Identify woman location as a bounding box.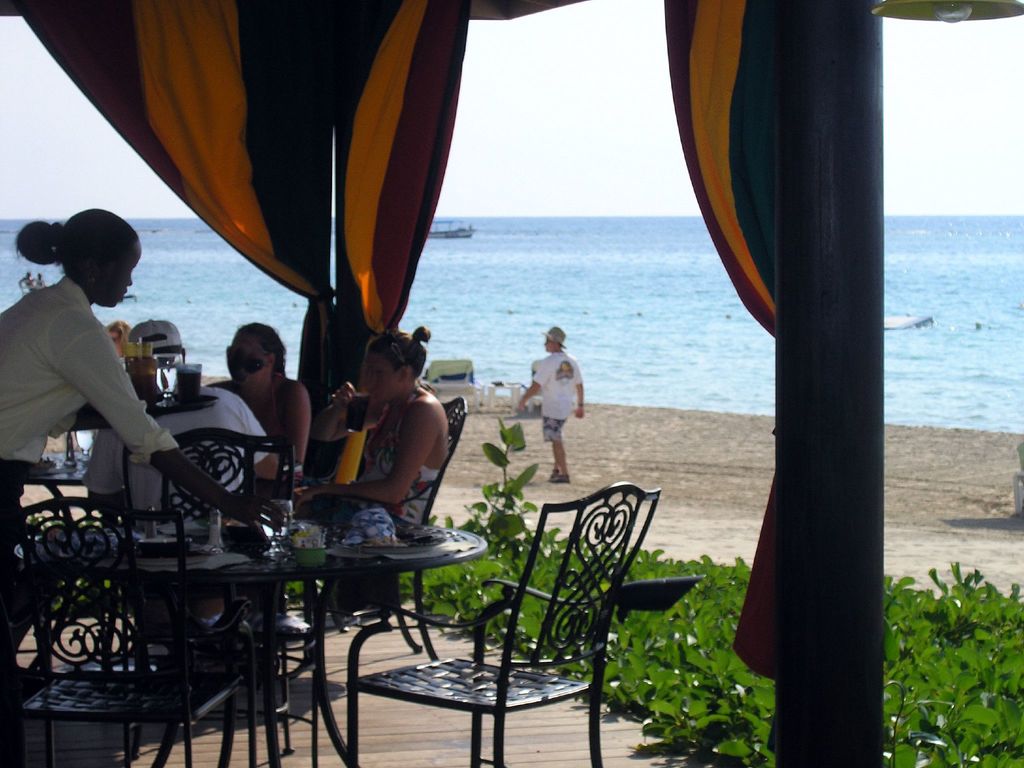
<bbox>206, 320, 309, 476</bbox>.
